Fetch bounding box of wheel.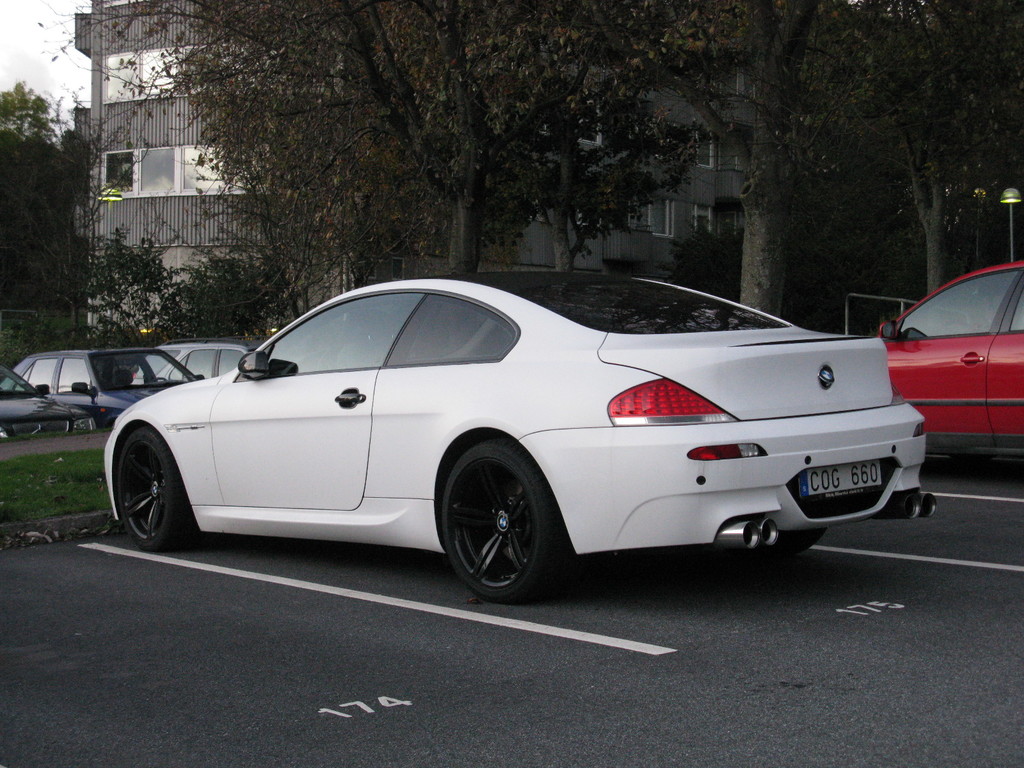
Bbox: 144 376 168 382.
